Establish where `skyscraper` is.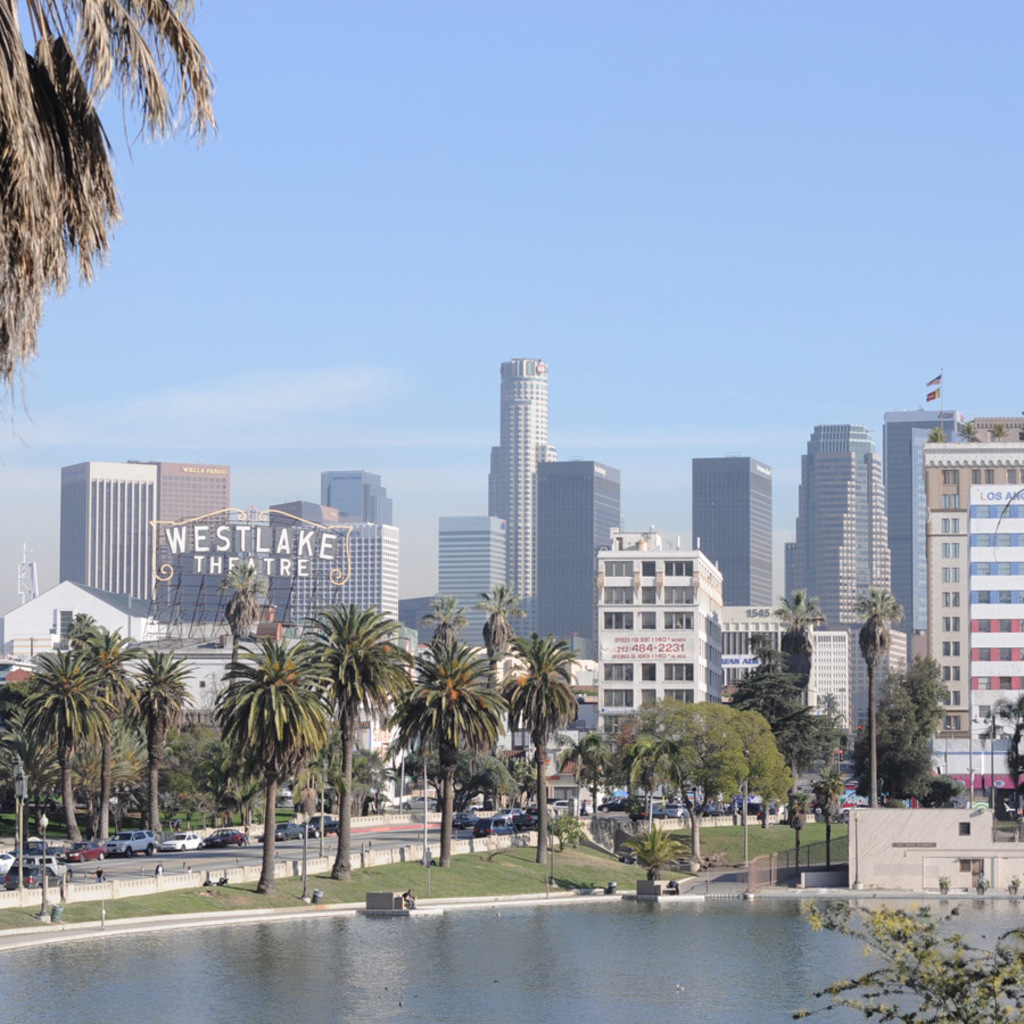
Established at Rect(482, 350, 545, 609).
